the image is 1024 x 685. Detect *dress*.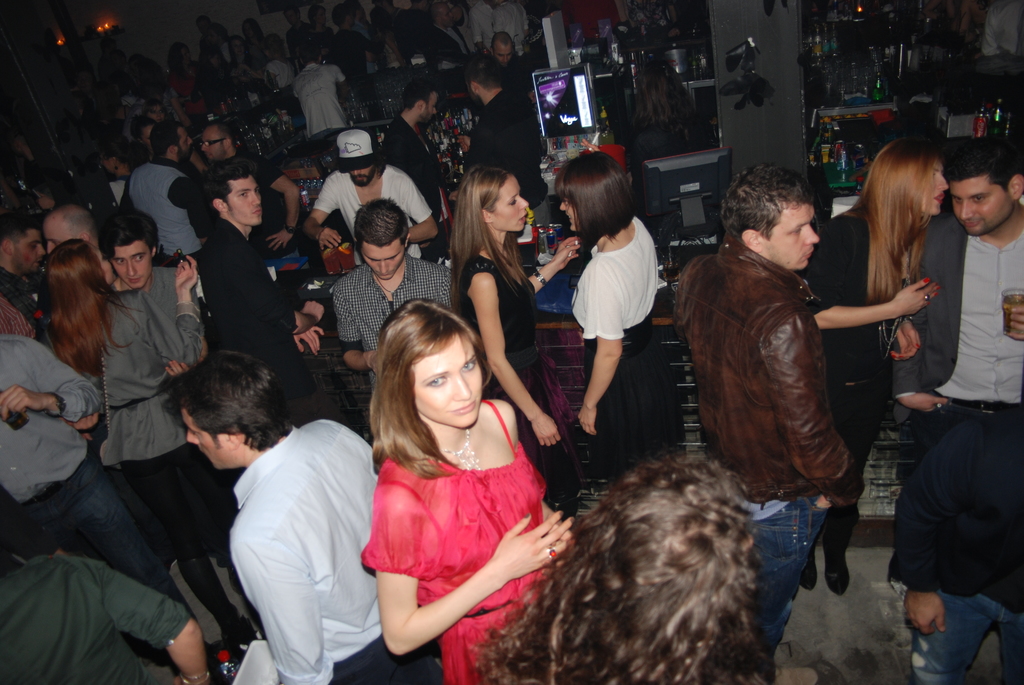
Detection: crop(572, 212, 679, 483).
